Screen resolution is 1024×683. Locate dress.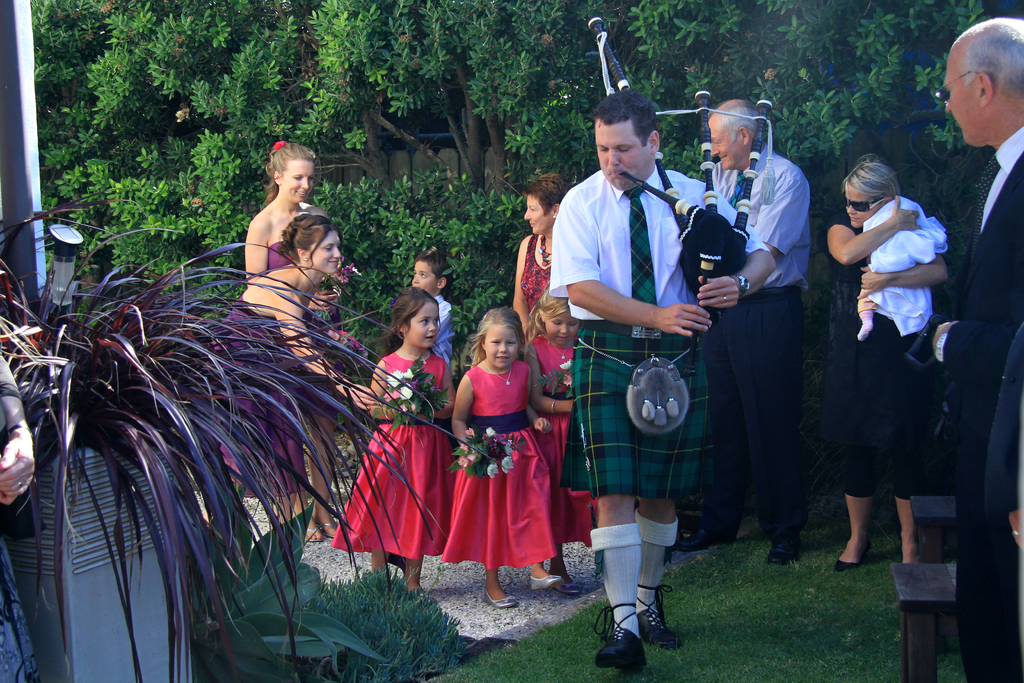
[x1=194, y1=294, x2=305, y2=499].
